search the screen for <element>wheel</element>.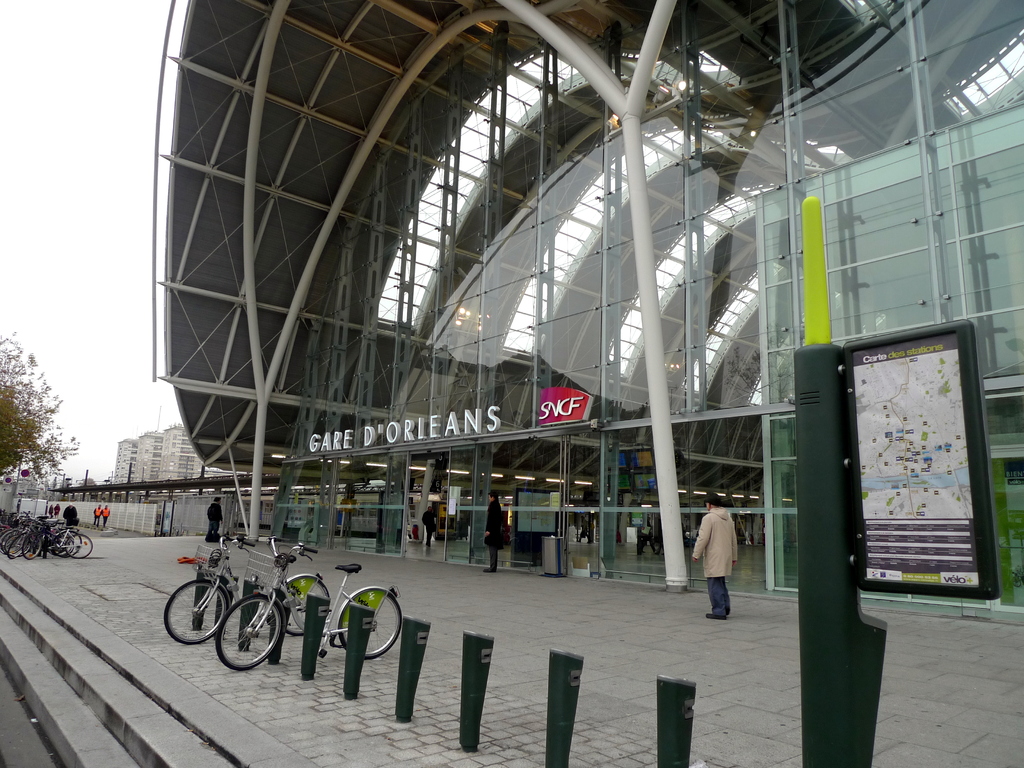
Found at BBox(337, 588, 405, 659).
